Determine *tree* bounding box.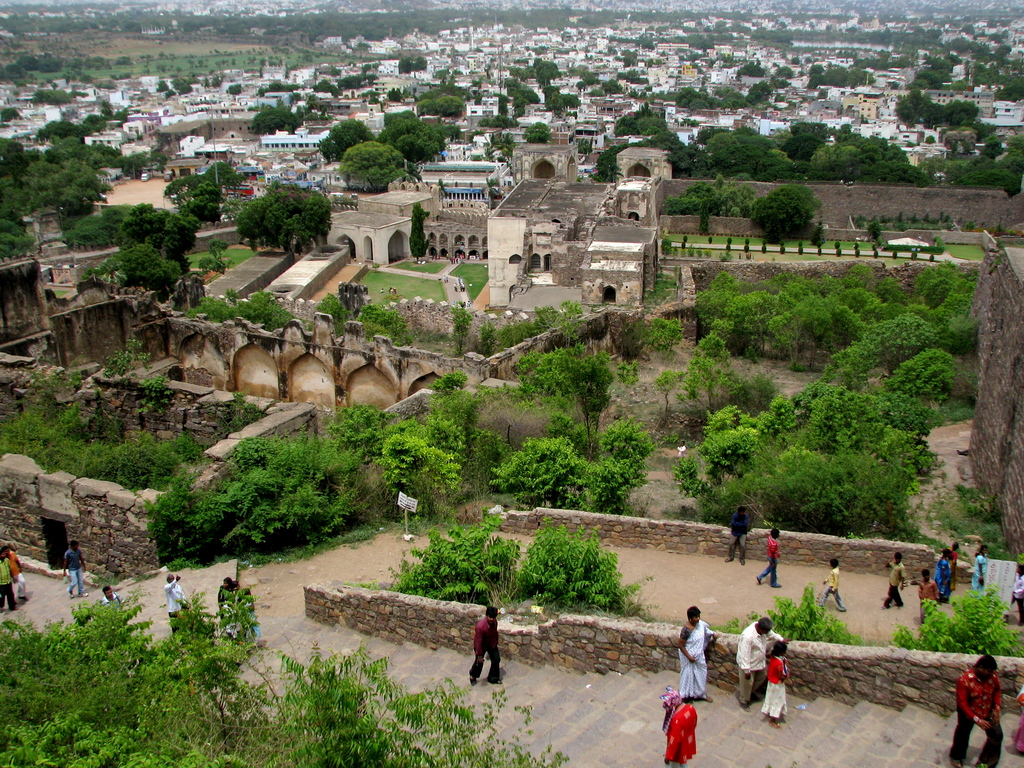
Determined: x1=931, y1=248, x2=941, y2=262.
